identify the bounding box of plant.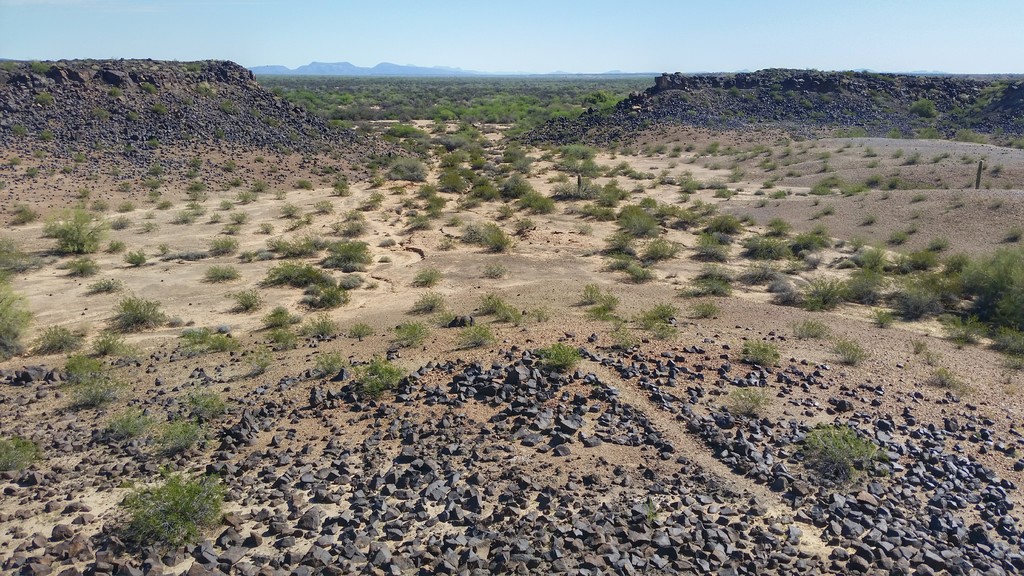
x1=432 y1=195 x2=453 y2=213.
